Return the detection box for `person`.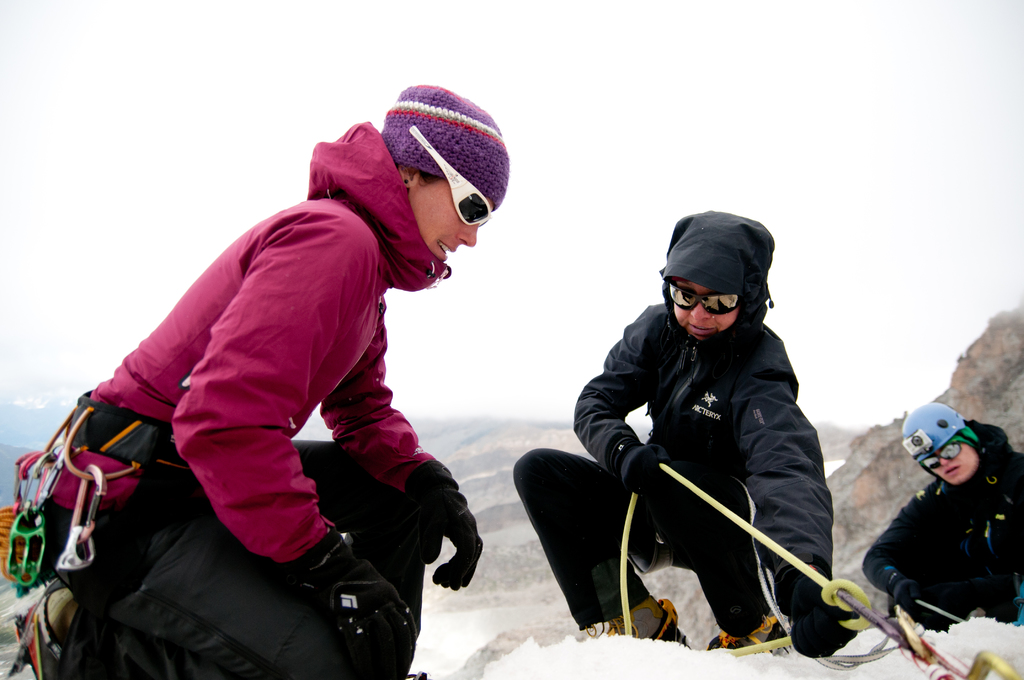
Rect(861, 400, 1023, 636).
